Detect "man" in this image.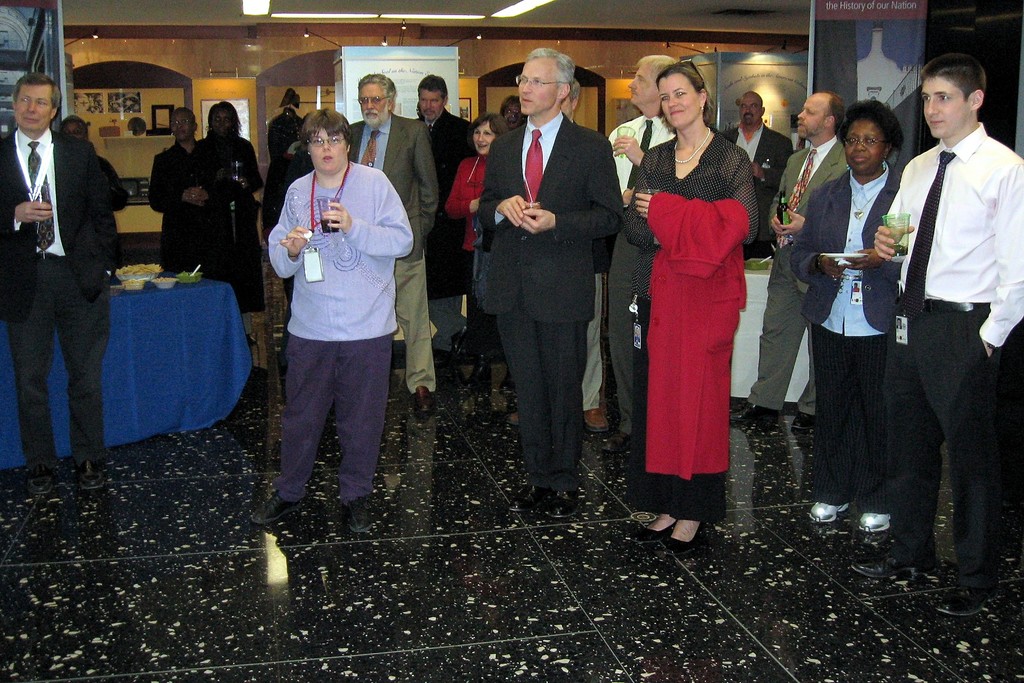
Detection: l=340, t=74, r=437, b=417.
